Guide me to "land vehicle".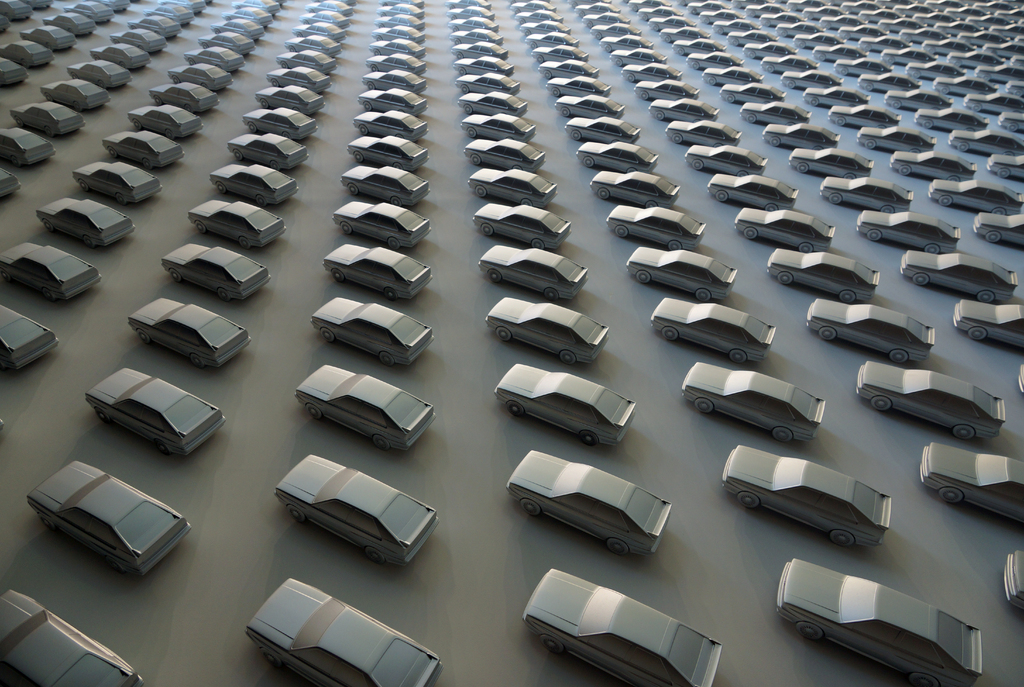
Guidance: crop(826, 106, 900, 128).
